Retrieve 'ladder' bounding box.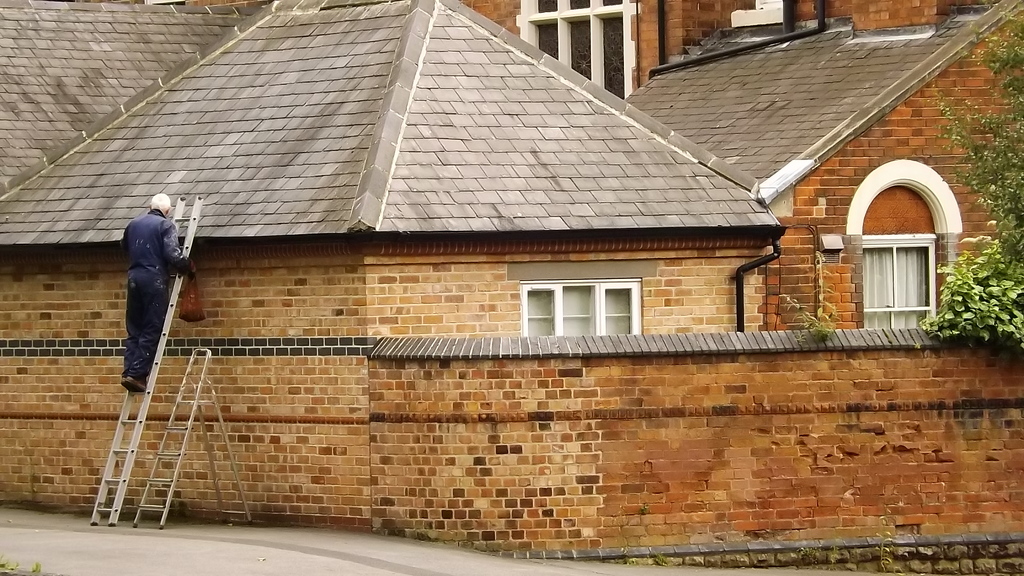
Bounding box: region(125, 345, 259, 527).
